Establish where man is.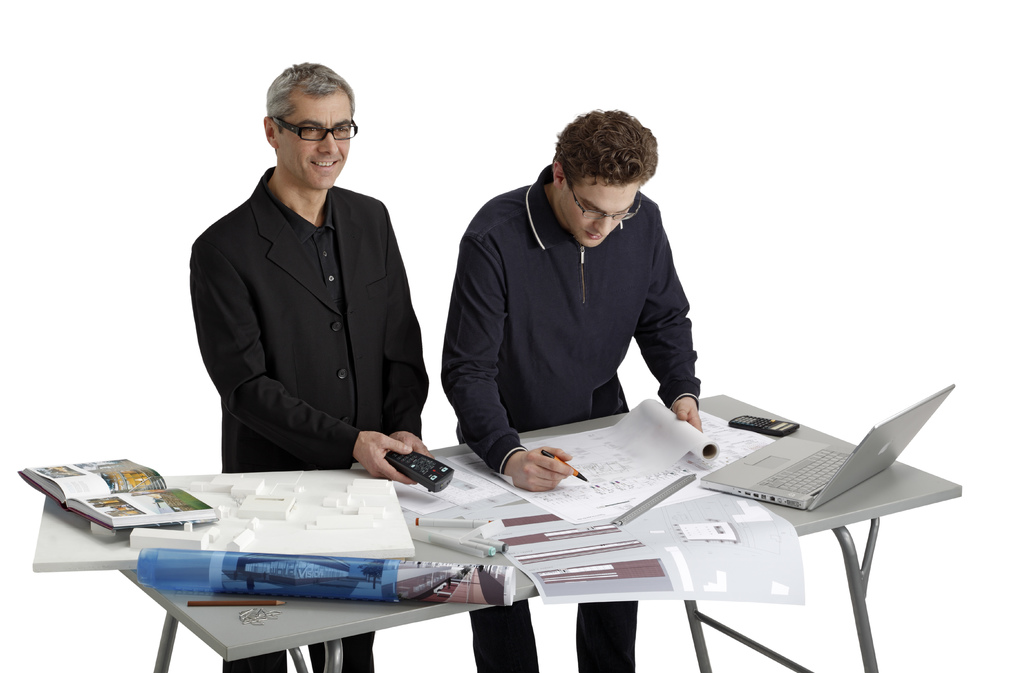
Established at (left=192, top=63, right=431, bottom=672).
